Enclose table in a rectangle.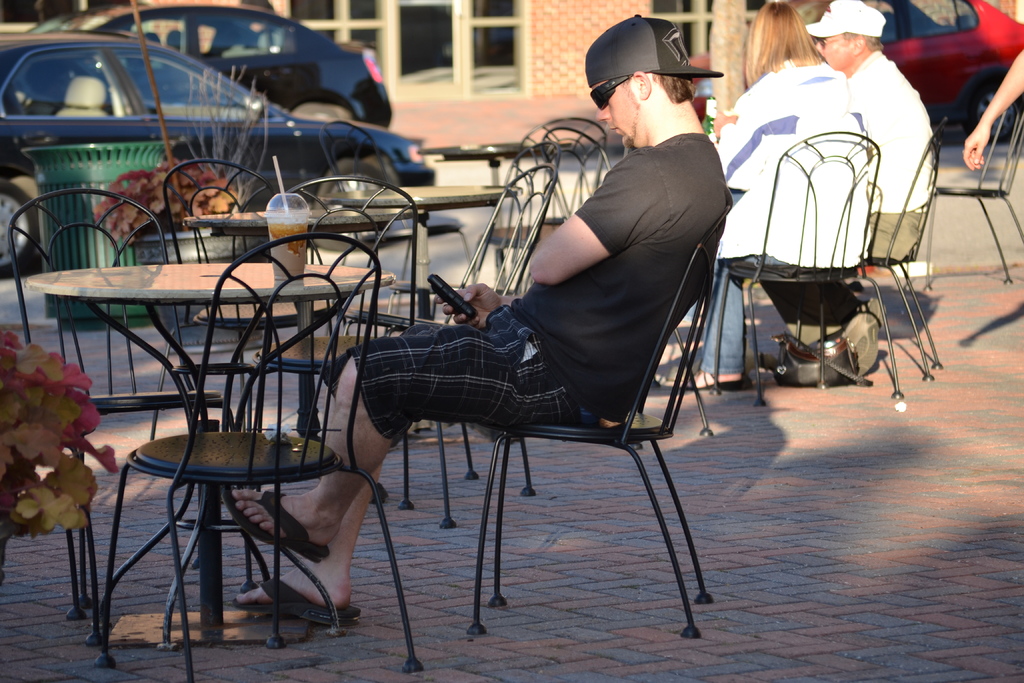
<bbox>186, 209, 426, 443</bbox>.
